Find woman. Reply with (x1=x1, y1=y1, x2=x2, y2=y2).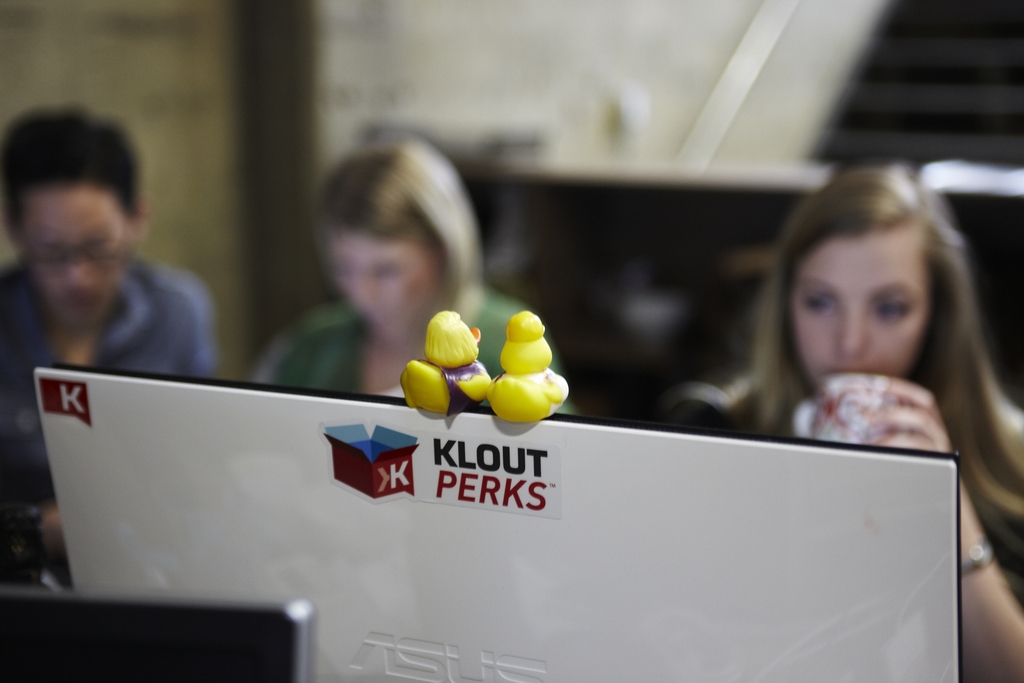
(x1=253, y1=143, x2=574, y2=415).
